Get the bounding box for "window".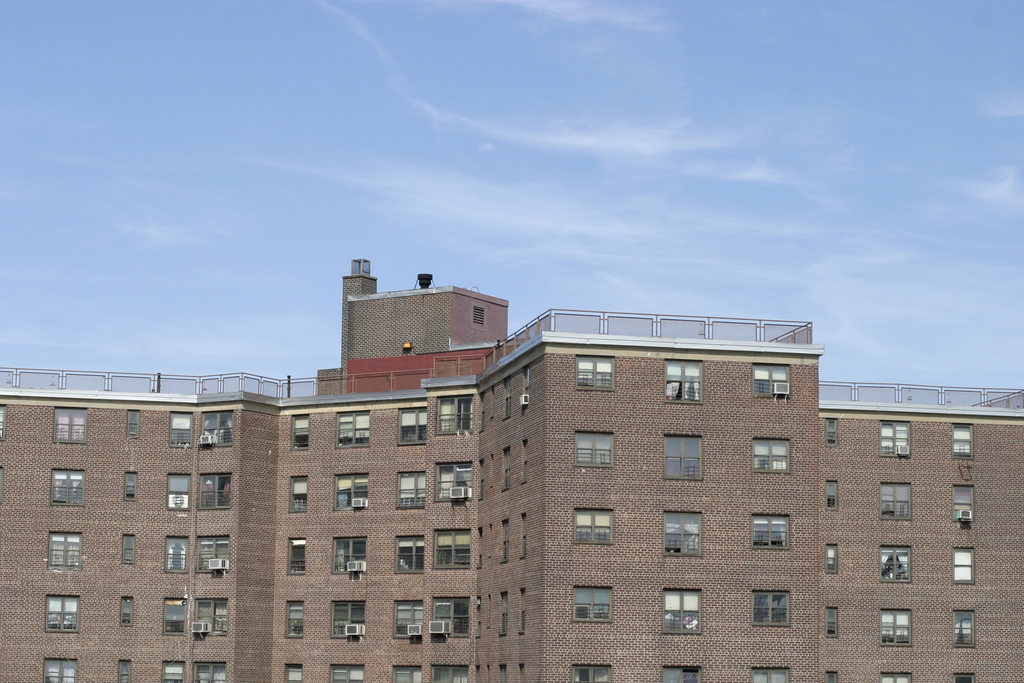
(47,530,84,571).
